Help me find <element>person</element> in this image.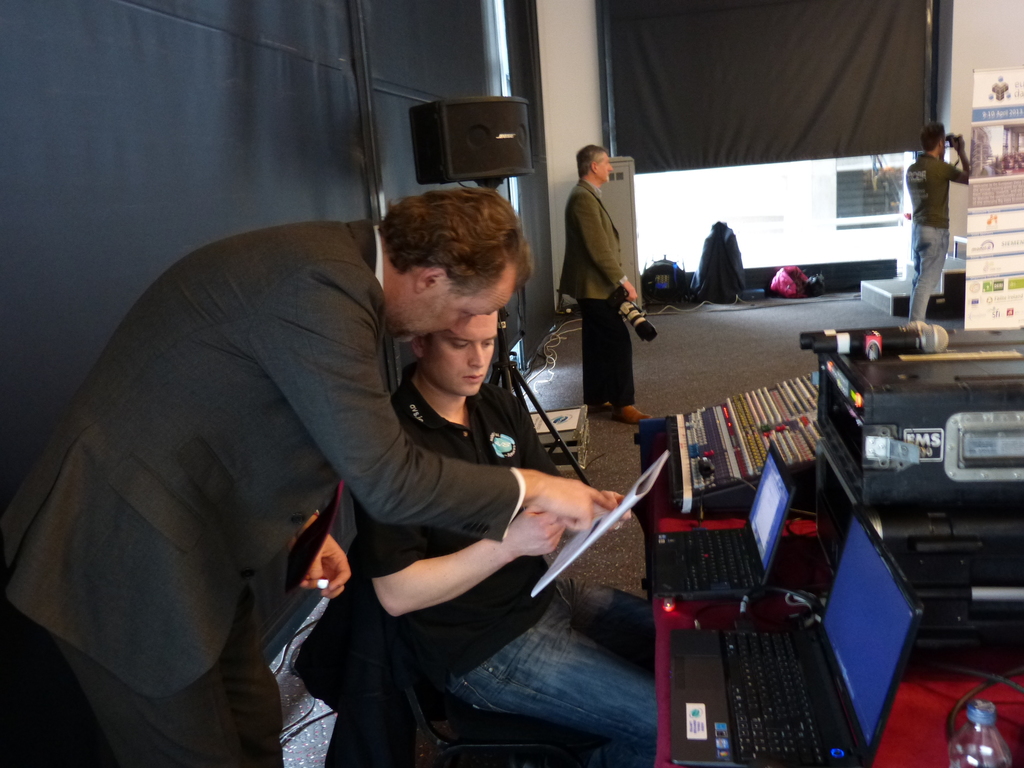
Found it: 694,220,747,300.
